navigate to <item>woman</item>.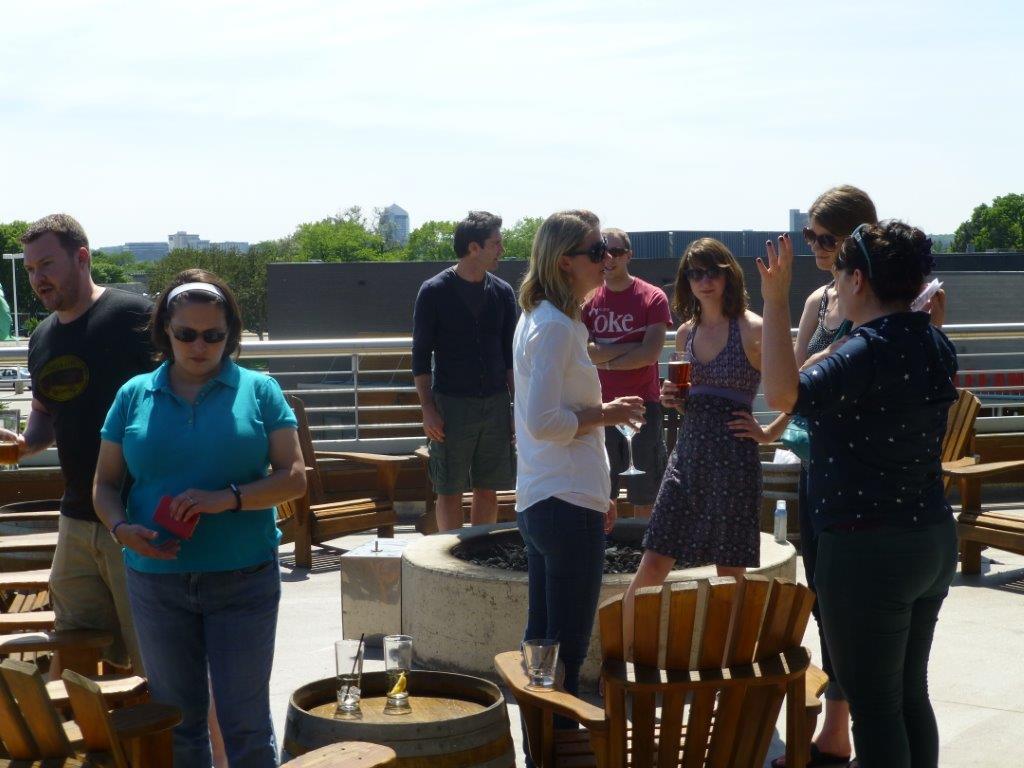
Navigation target: 770/180/877/767.
